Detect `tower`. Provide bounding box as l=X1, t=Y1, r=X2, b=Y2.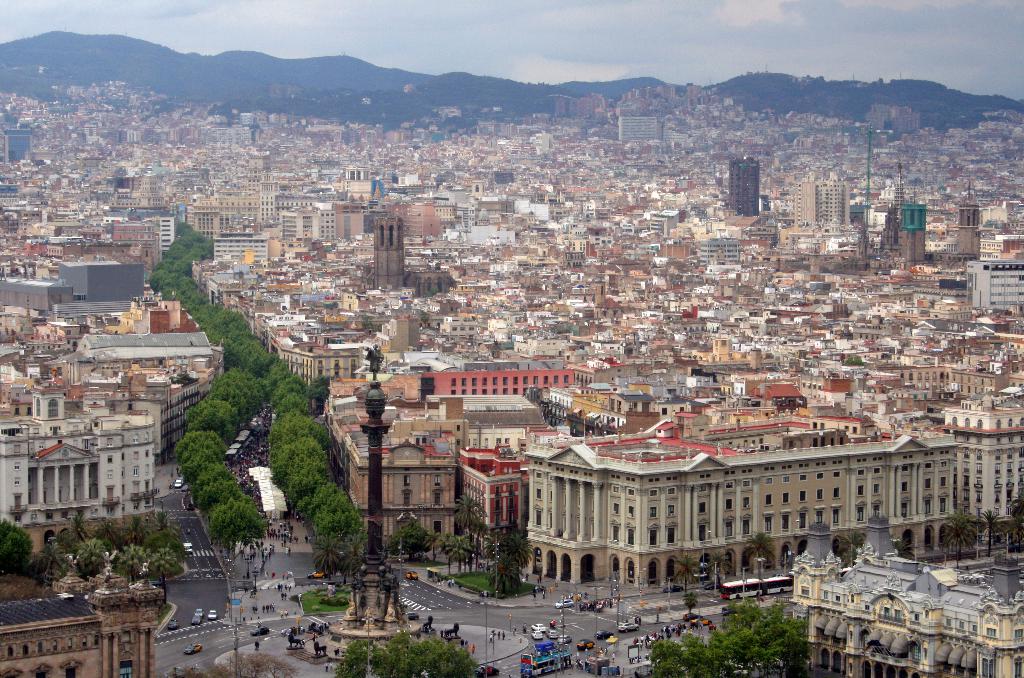
l=136, t=368, r=220, b=456.
